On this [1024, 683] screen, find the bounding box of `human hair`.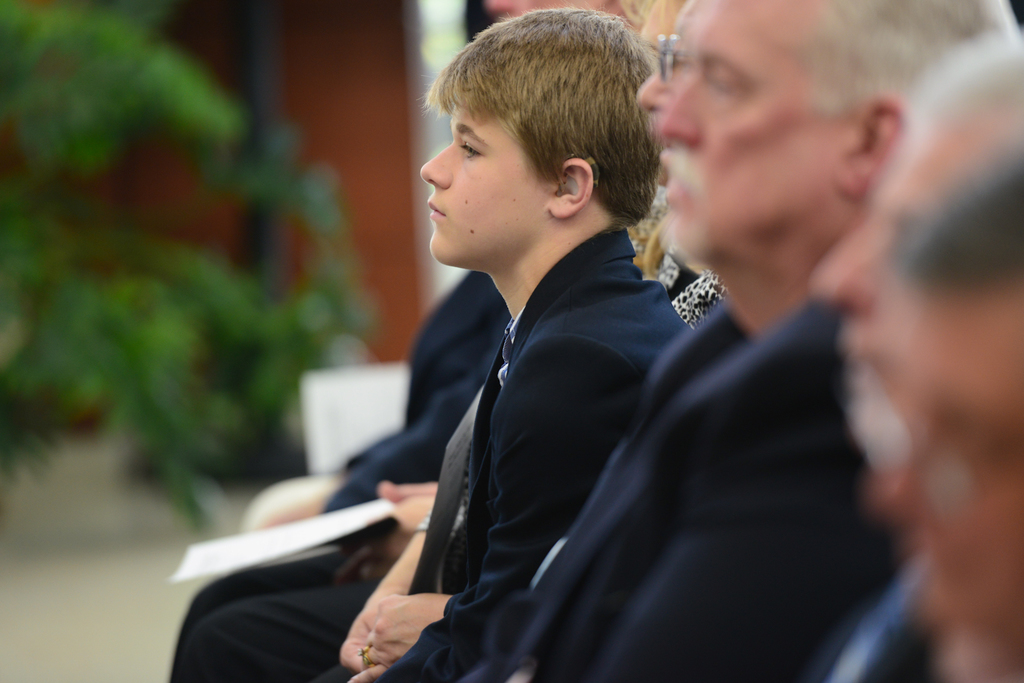
Bounding box: <region>891, 138, 1023, 294</region>.
